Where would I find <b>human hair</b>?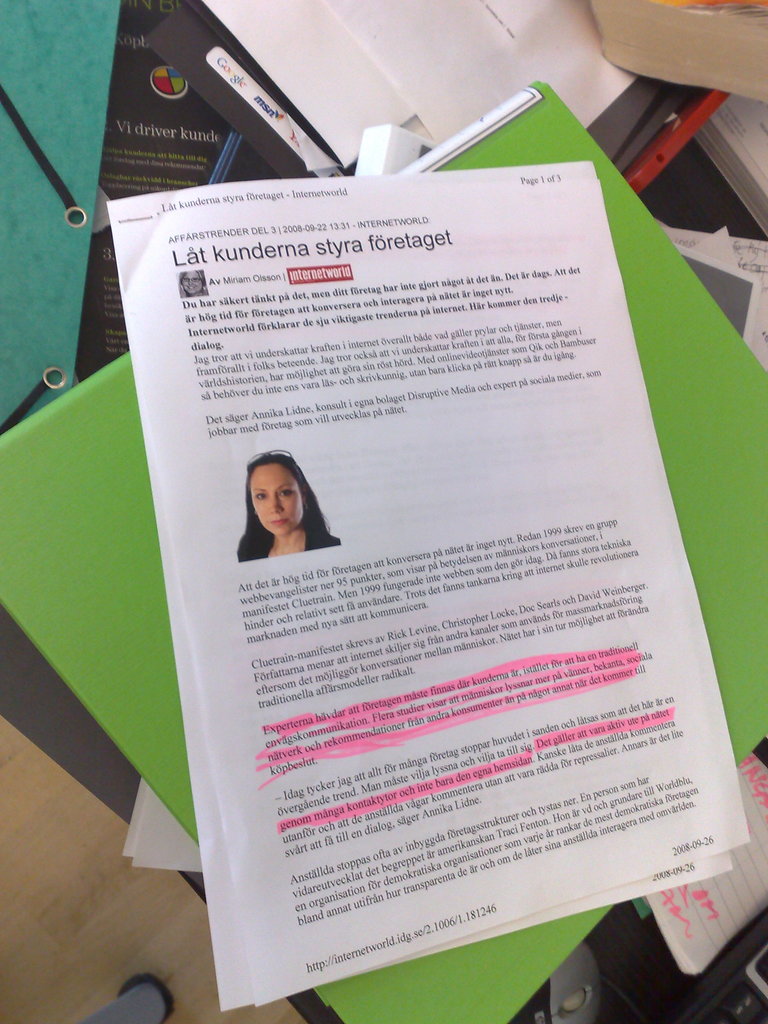
At l=241, t=460, r=321, b=560.
